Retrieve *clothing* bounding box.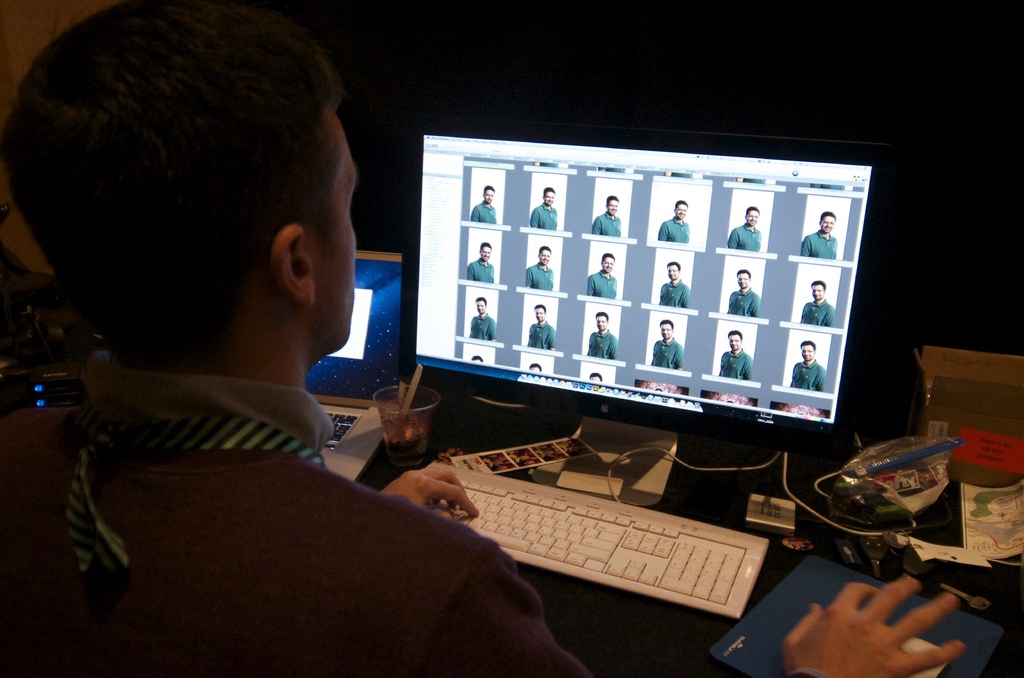
Bounding box: <region>584, 273, 618, 296</region>.
